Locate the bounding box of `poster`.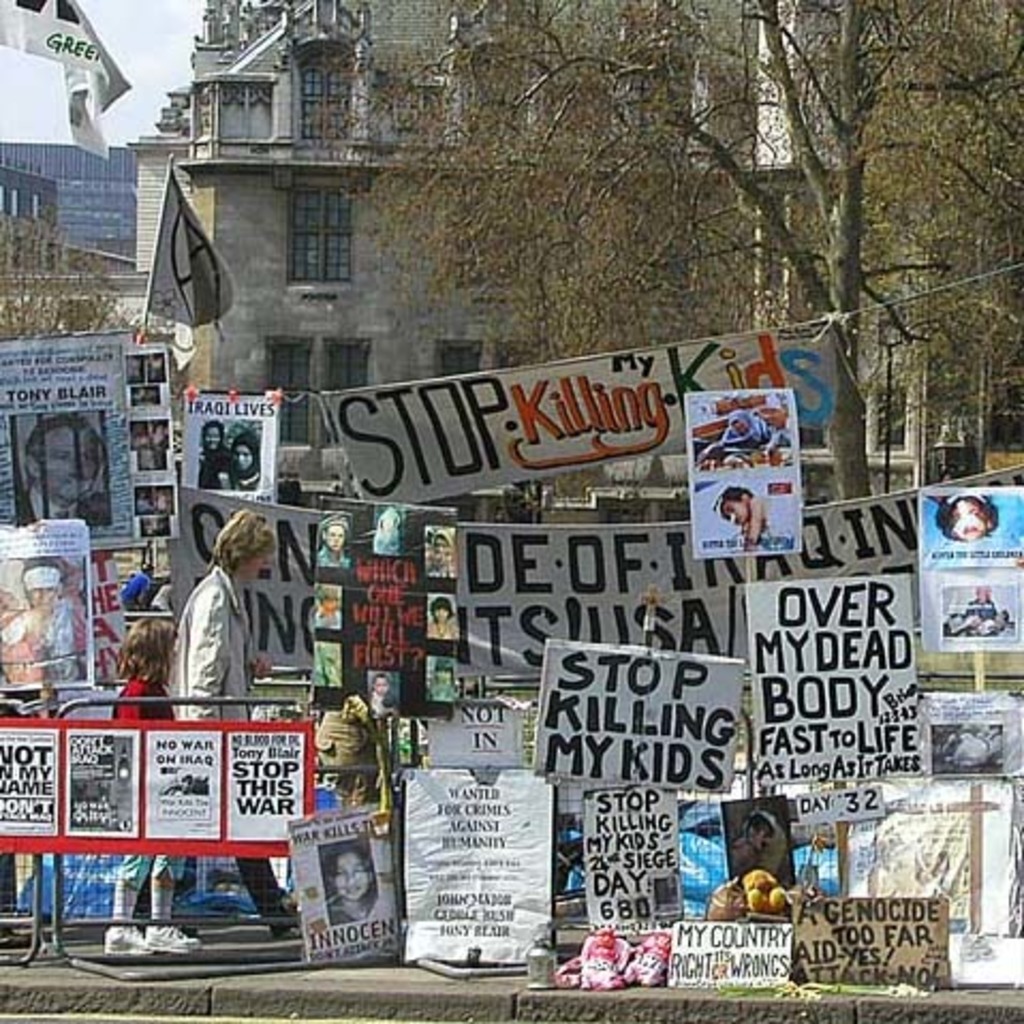
Bounding box: Rect(795, 902, 934, 986).
